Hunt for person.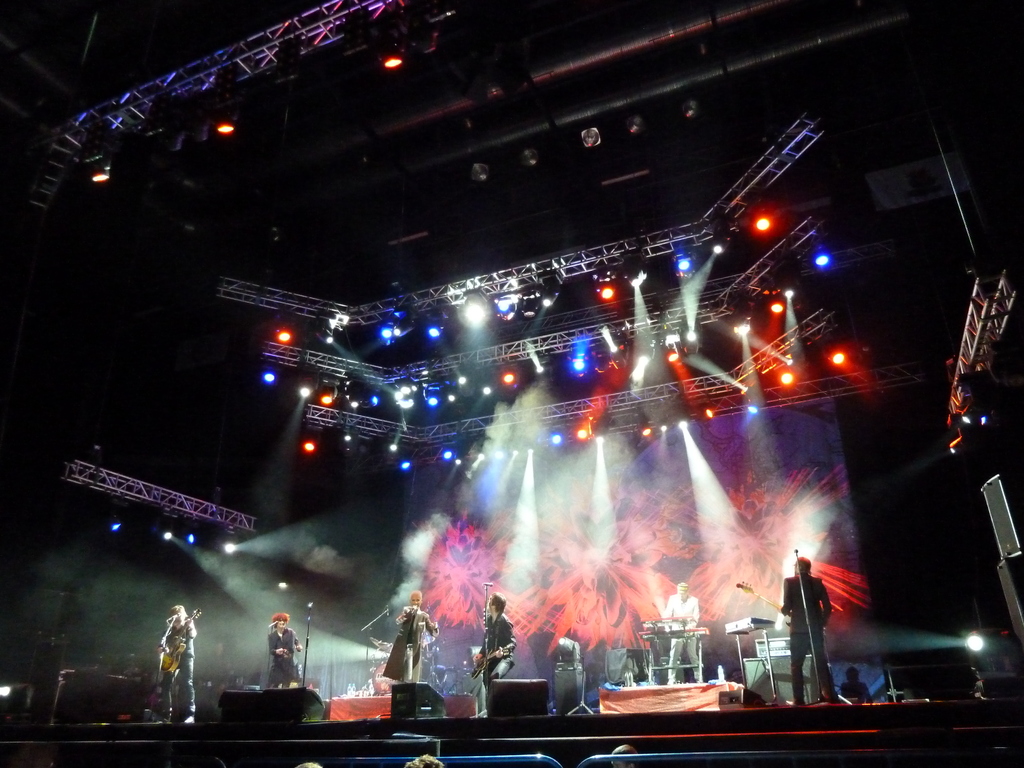
Hunted down at {"left": 662, "top": 580, "right": 702, "bottom": 684}.
